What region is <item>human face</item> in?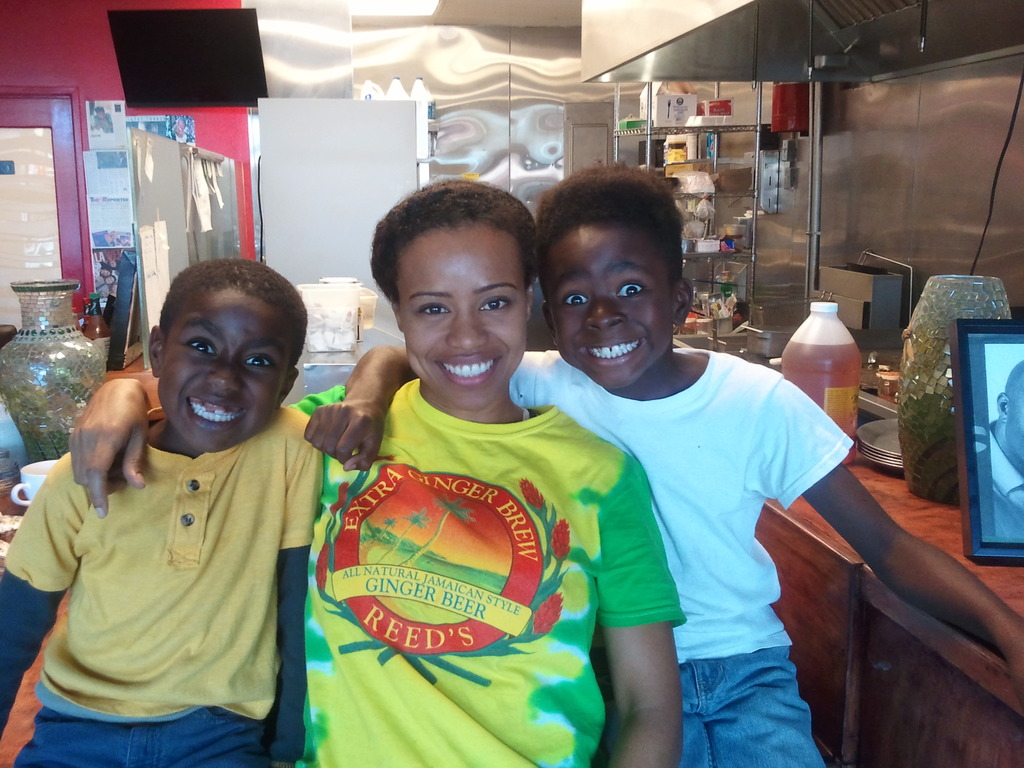
(left=158, top=281, right=293, bottom=445).
